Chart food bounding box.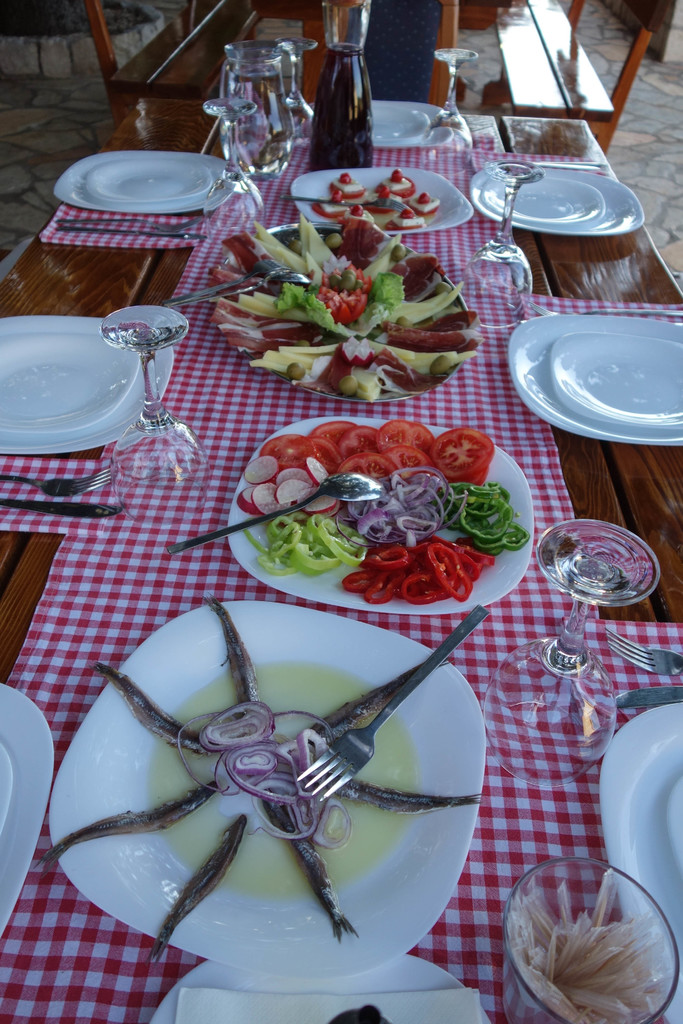
Charted: locate(310, 193, 347, 219).
